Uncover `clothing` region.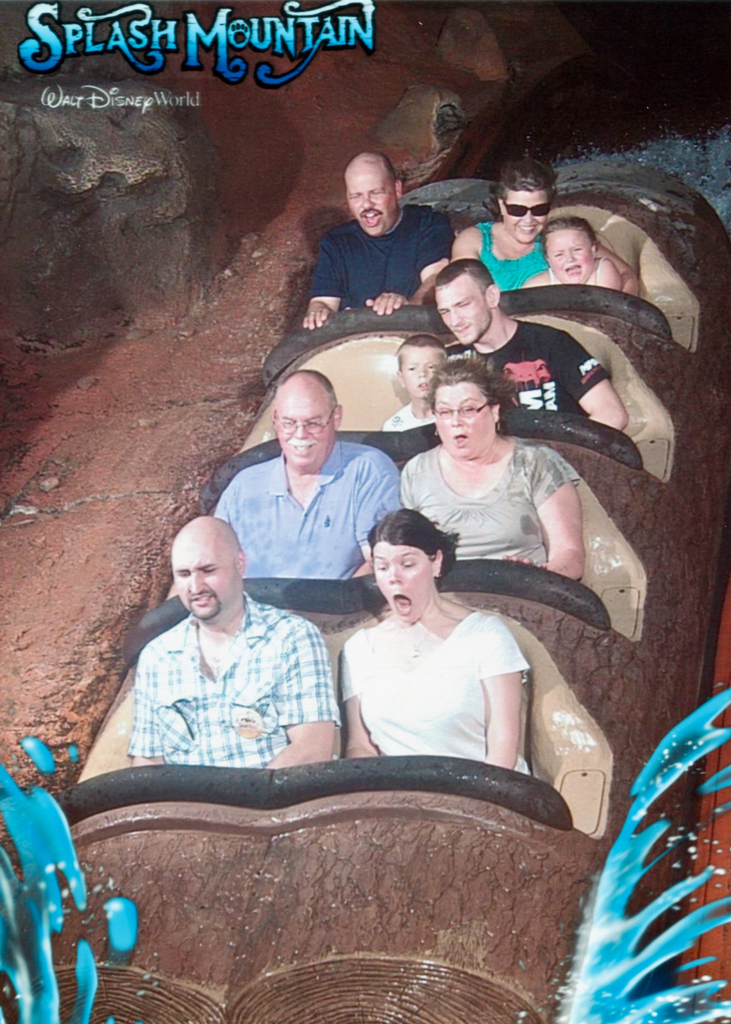
Uncovered: [x1=309, y1=202, x2=457, y2=309].
